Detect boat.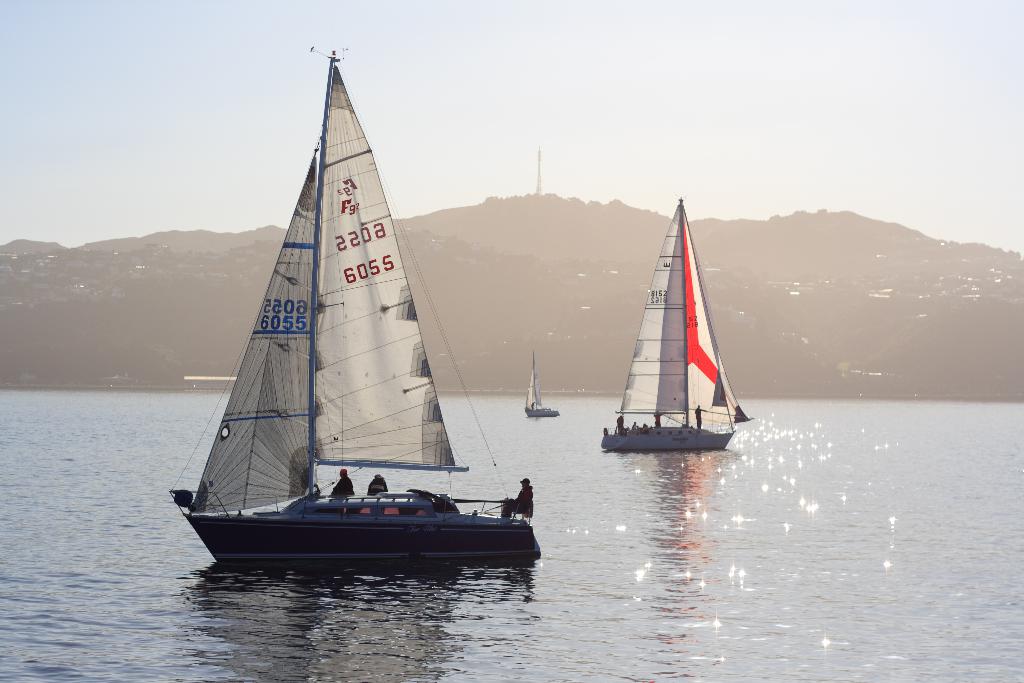
Detected at {"left": 603, "top": 199, "right": 756, "bottom": 452}.
